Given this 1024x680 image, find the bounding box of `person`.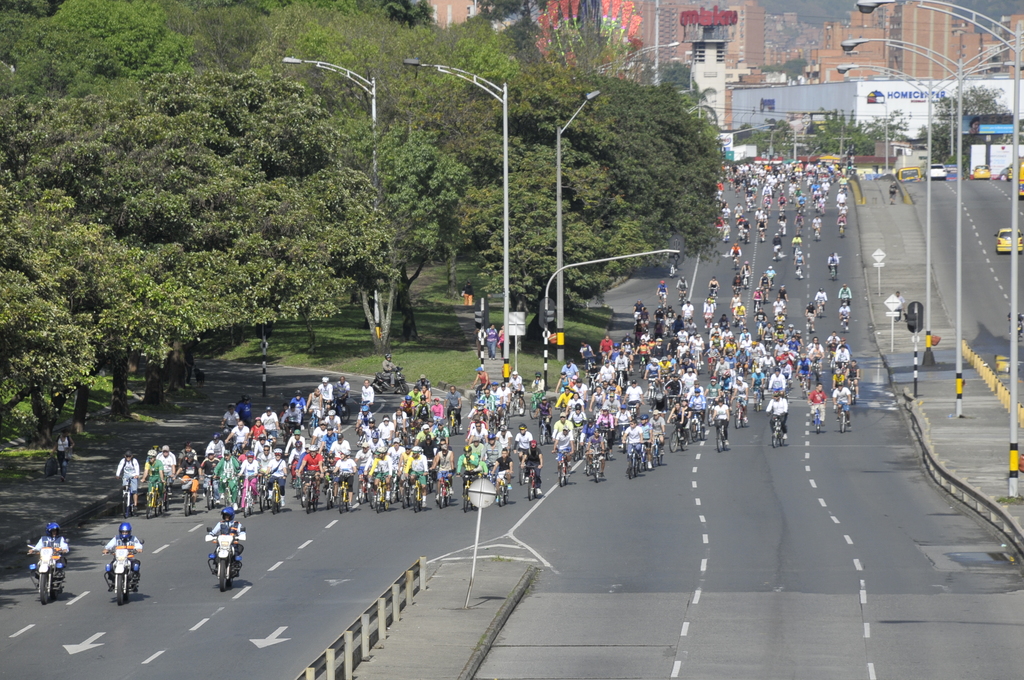
bbox=[666, 253, 678, 277].
